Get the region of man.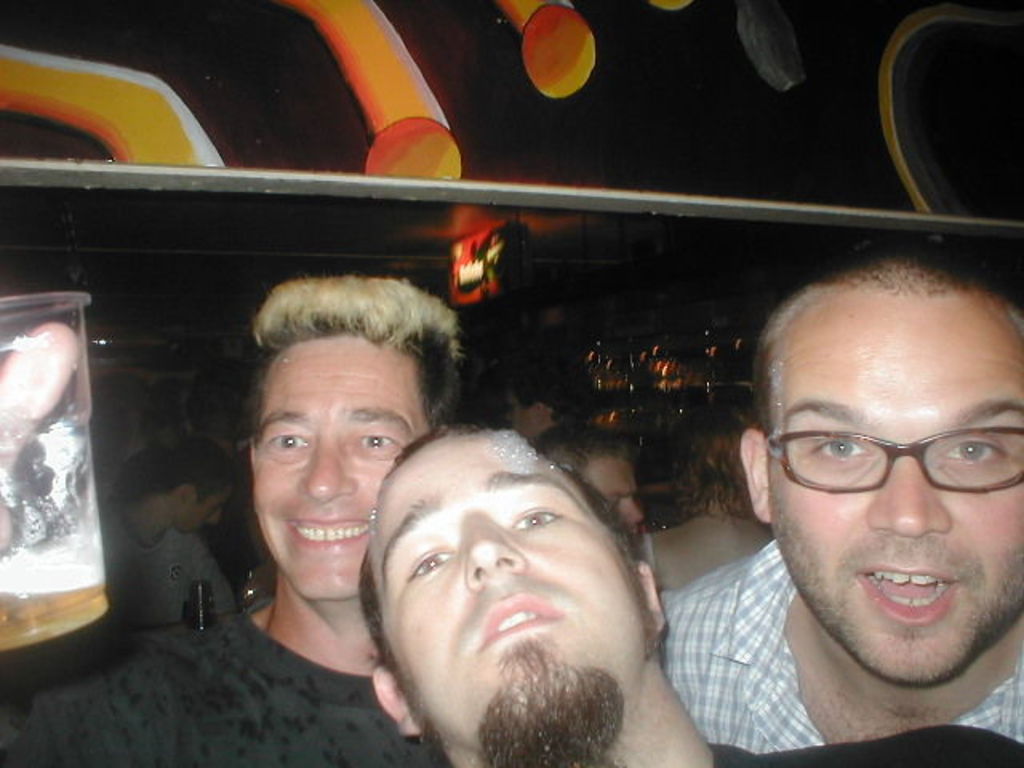
{"x1": 0, "y1": 275, "x2": 466, "y2": 766}.
